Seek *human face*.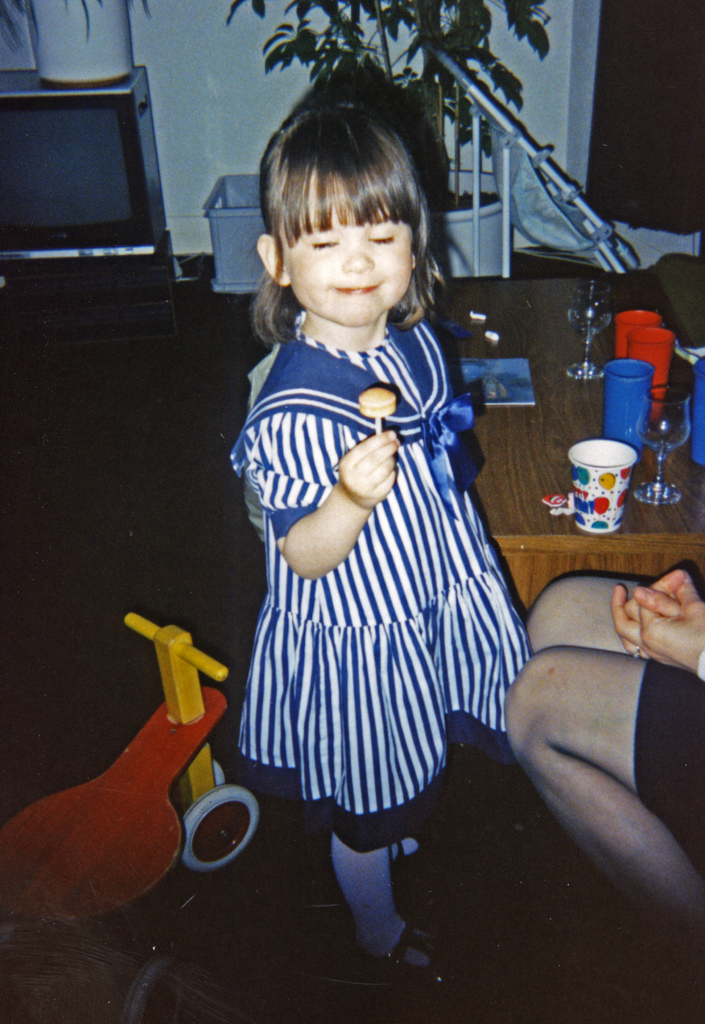
(left=287, top=213, right=416, bottom=326).
